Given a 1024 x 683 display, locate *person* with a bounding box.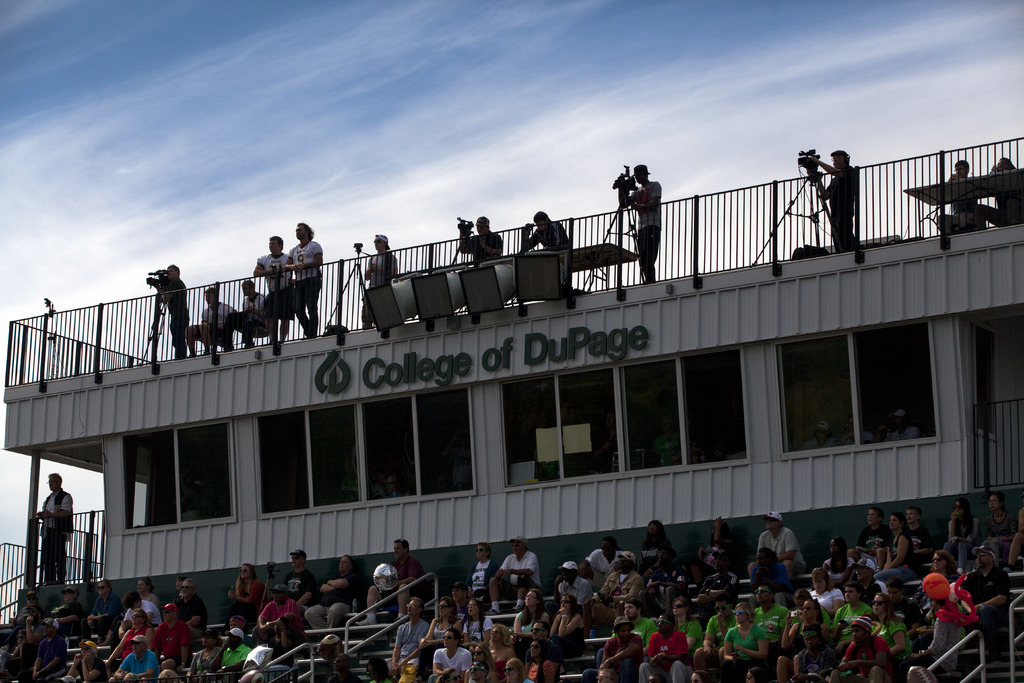
Located: 284/222/323/336.
